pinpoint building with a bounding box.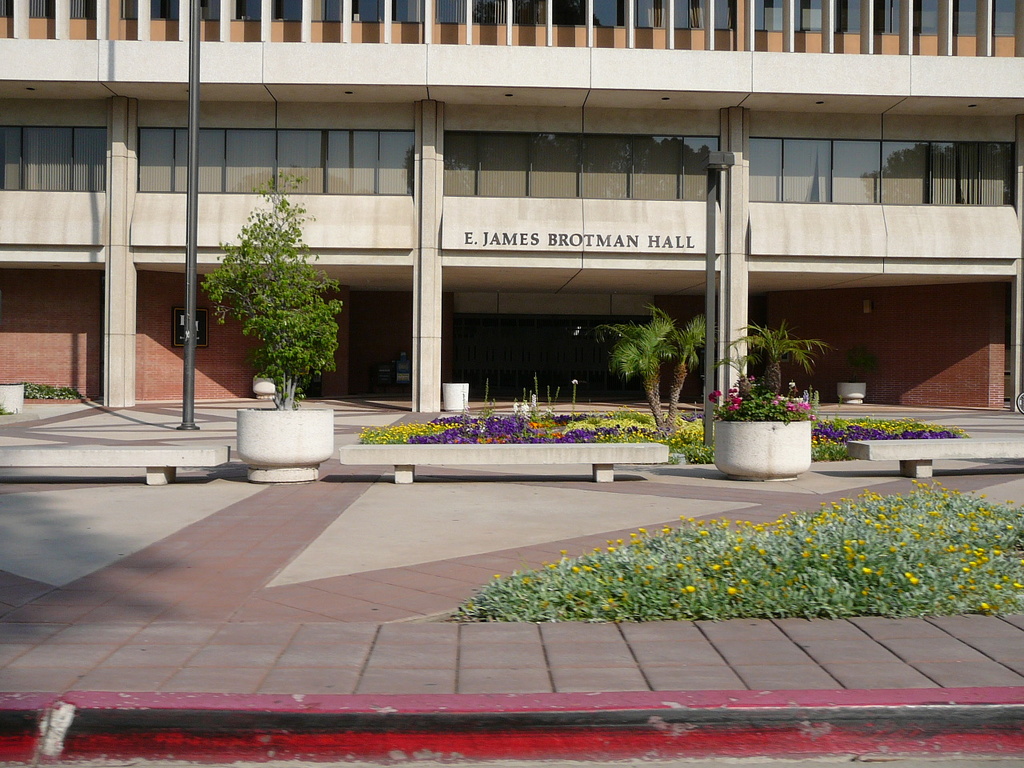
0,0,1023,415.
